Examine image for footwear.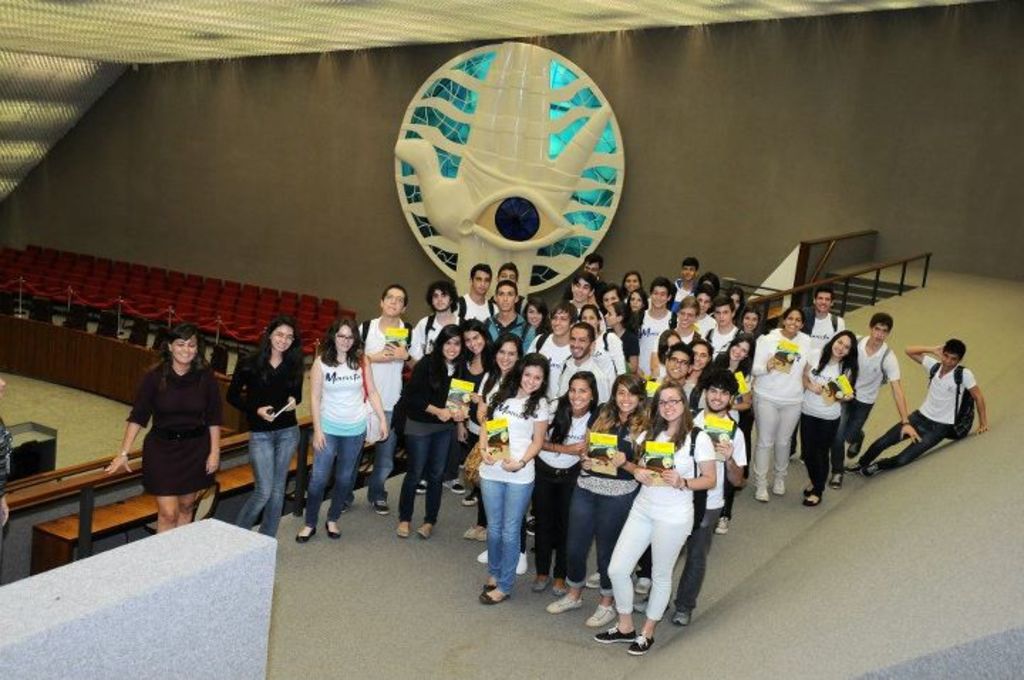
Examination result: 516/551/530/573.
